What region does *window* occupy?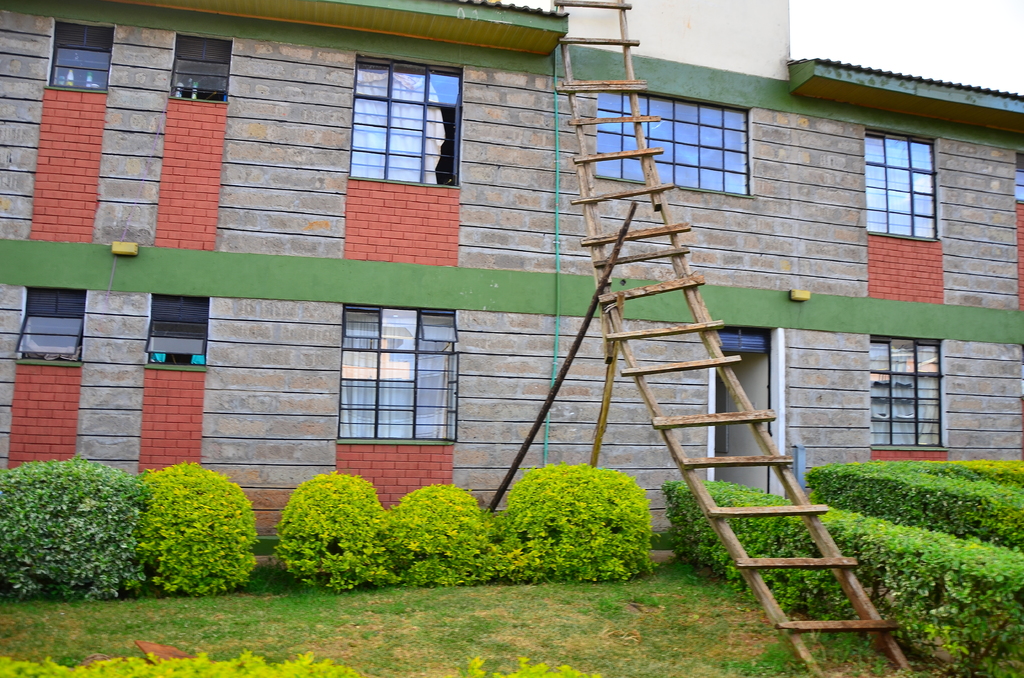
locate(346, 51, 461, 182).
